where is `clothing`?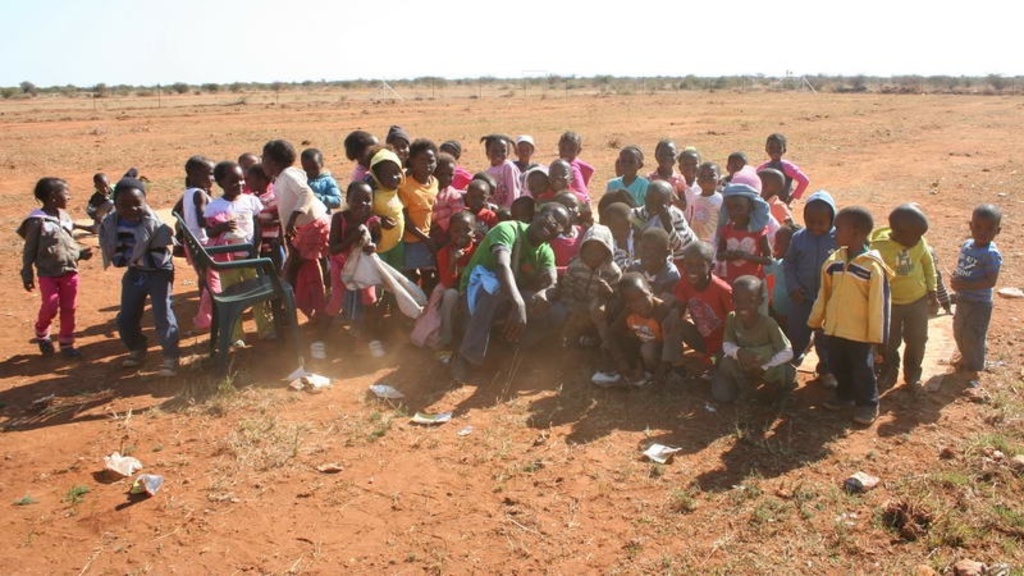
{"x1": 380, "y1": 180, "x2": 407, "y2": 256}.
